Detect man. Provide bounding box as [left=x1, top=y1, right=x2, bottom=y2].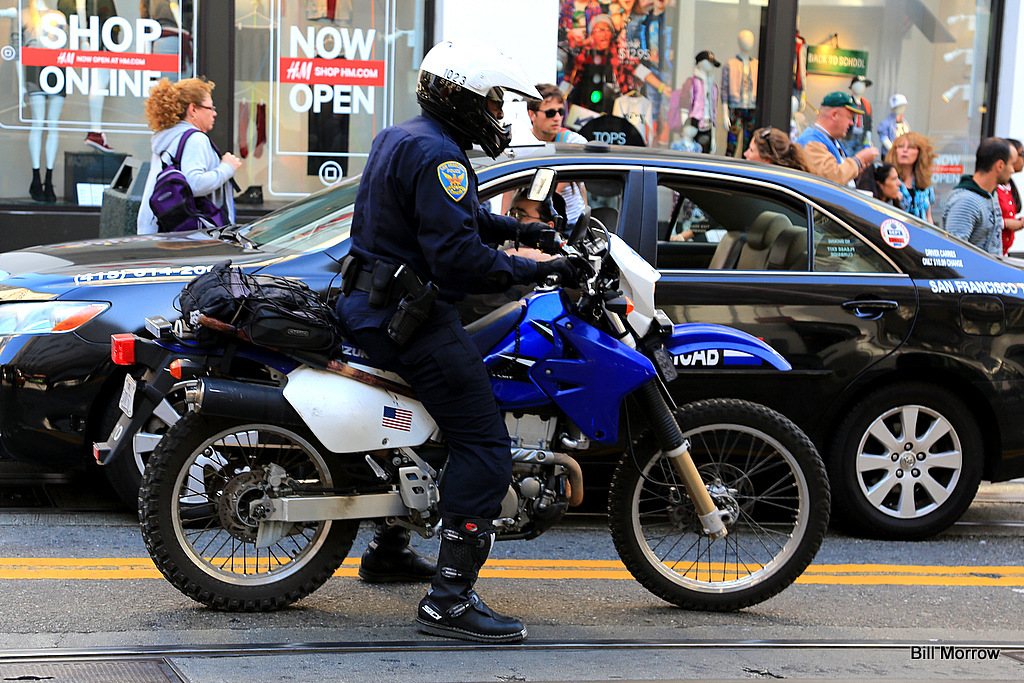
[left=501, top=83, right=598, bottom=223].
